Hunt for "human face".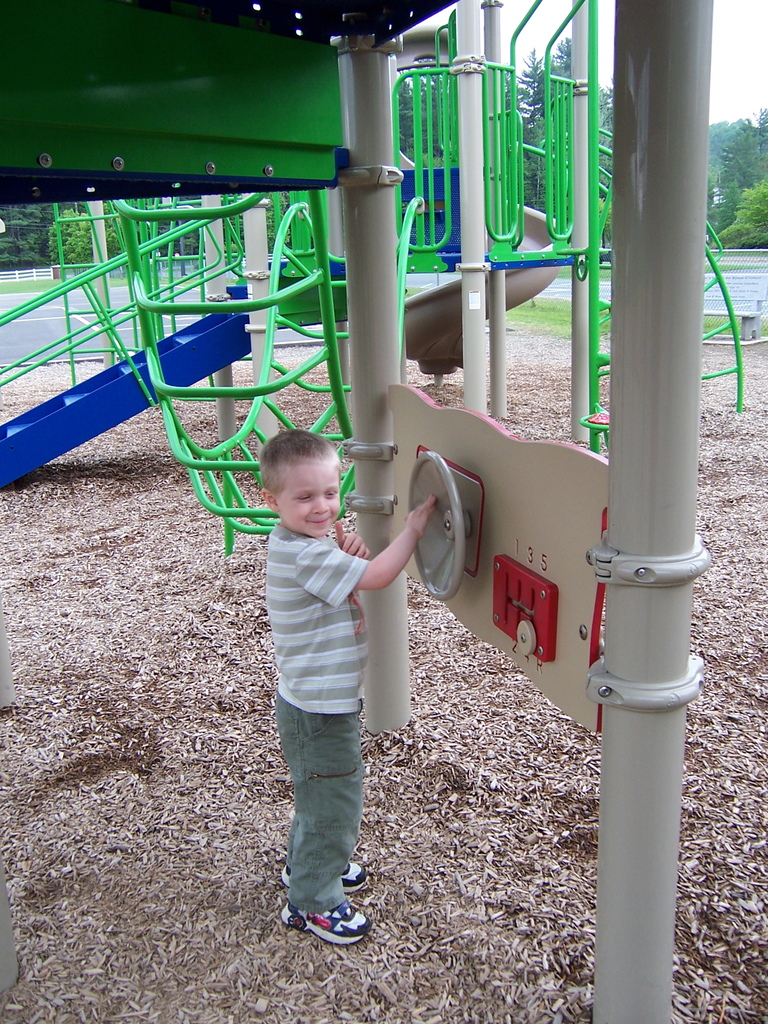
Hunted down at (left=277, top=463, right=342, bottom=535).
